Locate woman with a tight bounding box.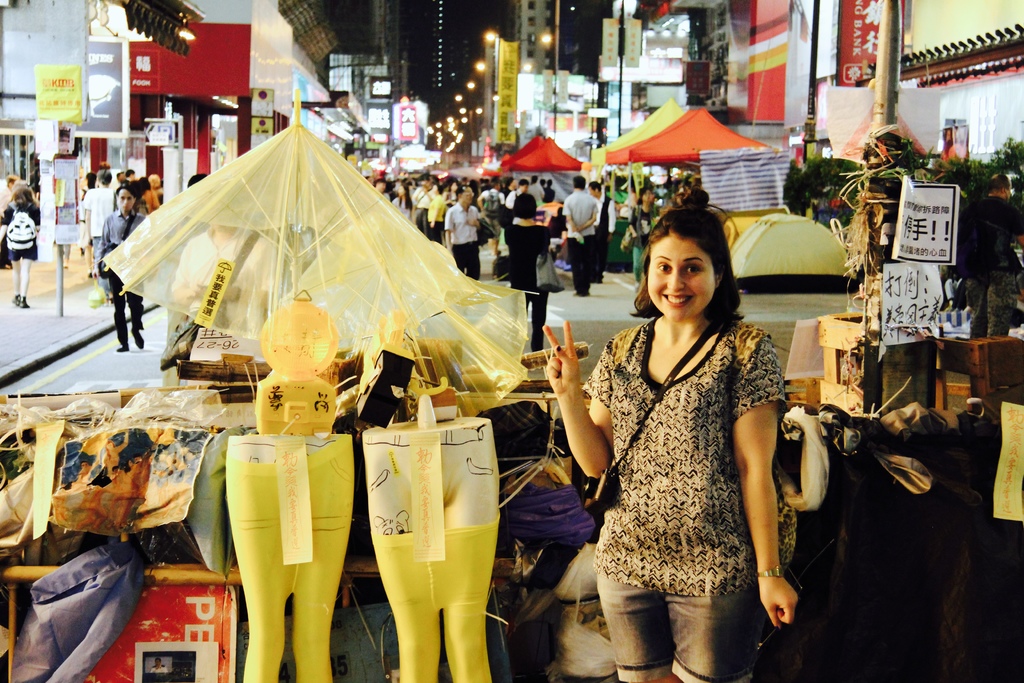
x1=0, y1=183, x2=36, y2=306.
